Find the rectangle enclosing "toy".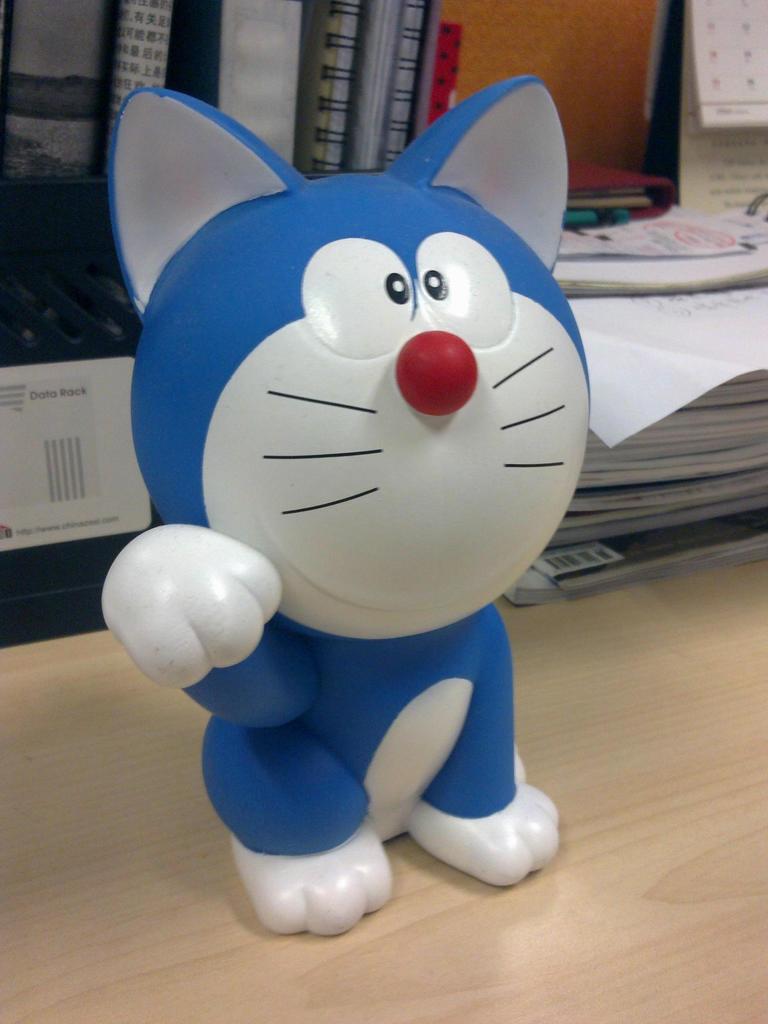
box(111, 15, 591, 913).
